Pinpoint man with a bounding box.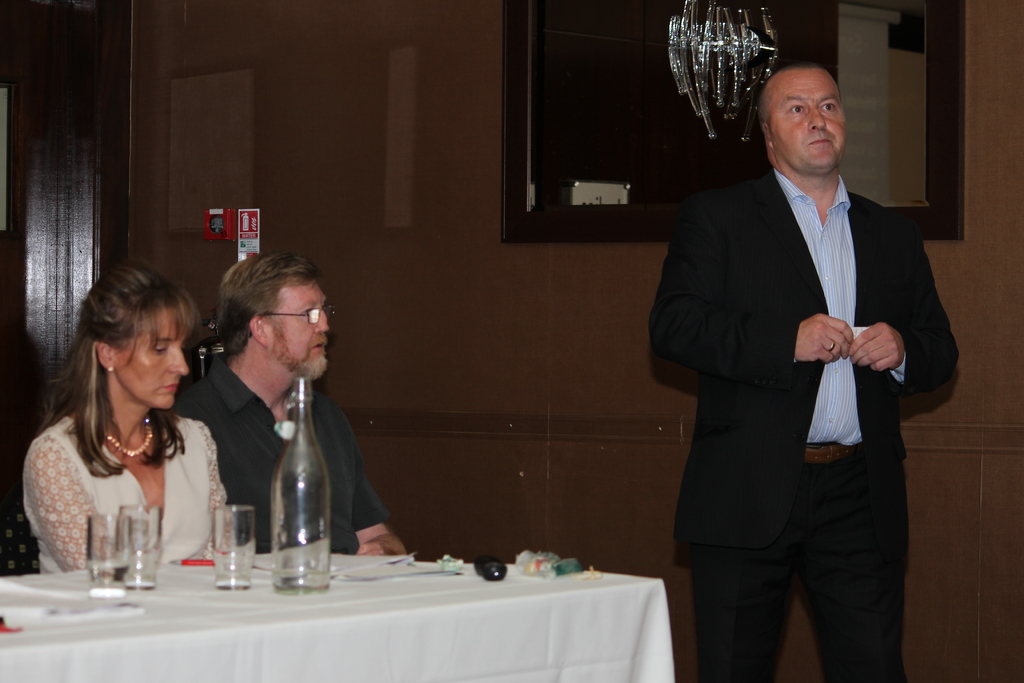
bbox(657, 49, 956, 652).
